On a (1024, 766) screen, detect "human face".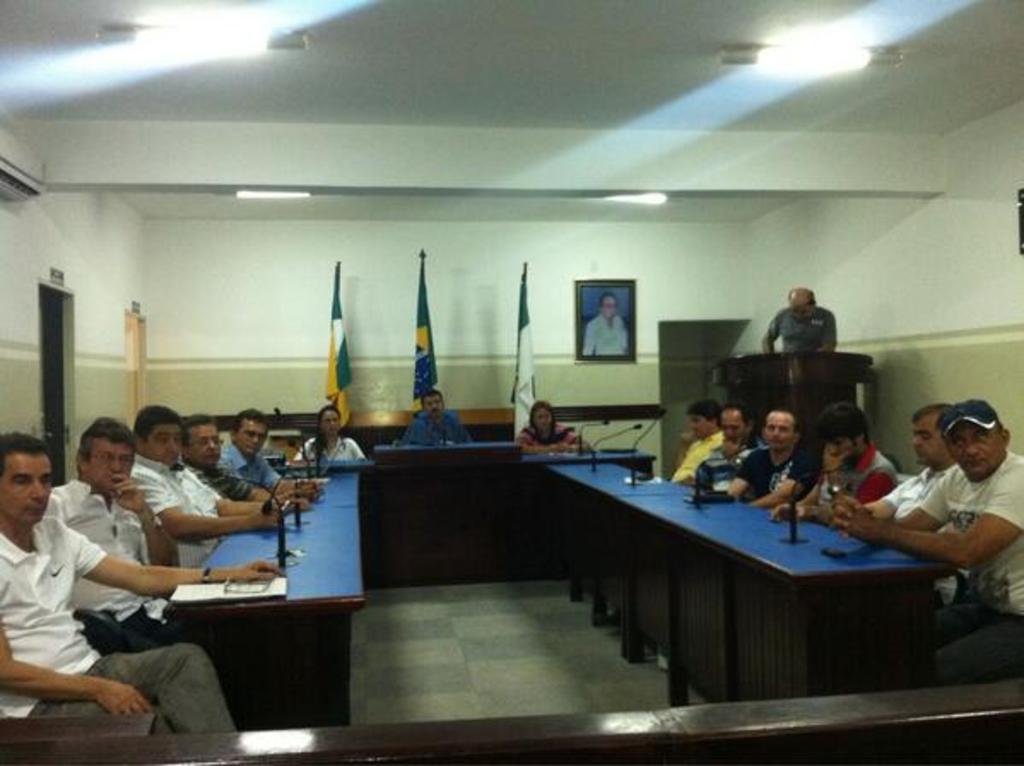
rect(426, 393, 443, 421).
